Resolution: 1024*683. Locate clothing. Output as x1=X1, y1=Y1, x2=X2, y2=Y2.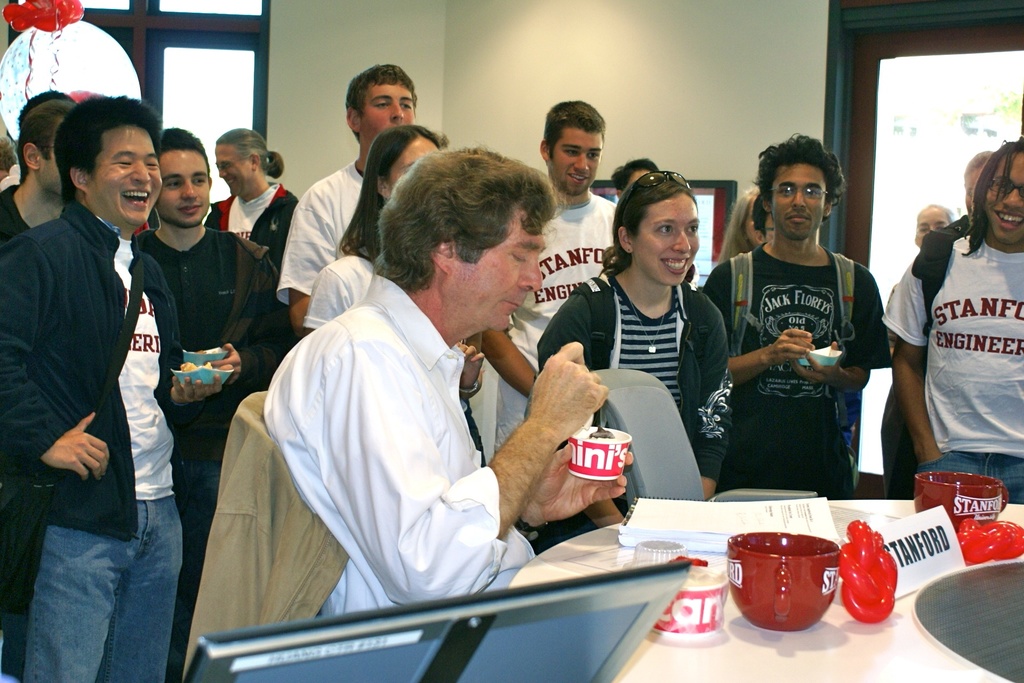
x1=879, y1=227, x2=1023, y2=508.
